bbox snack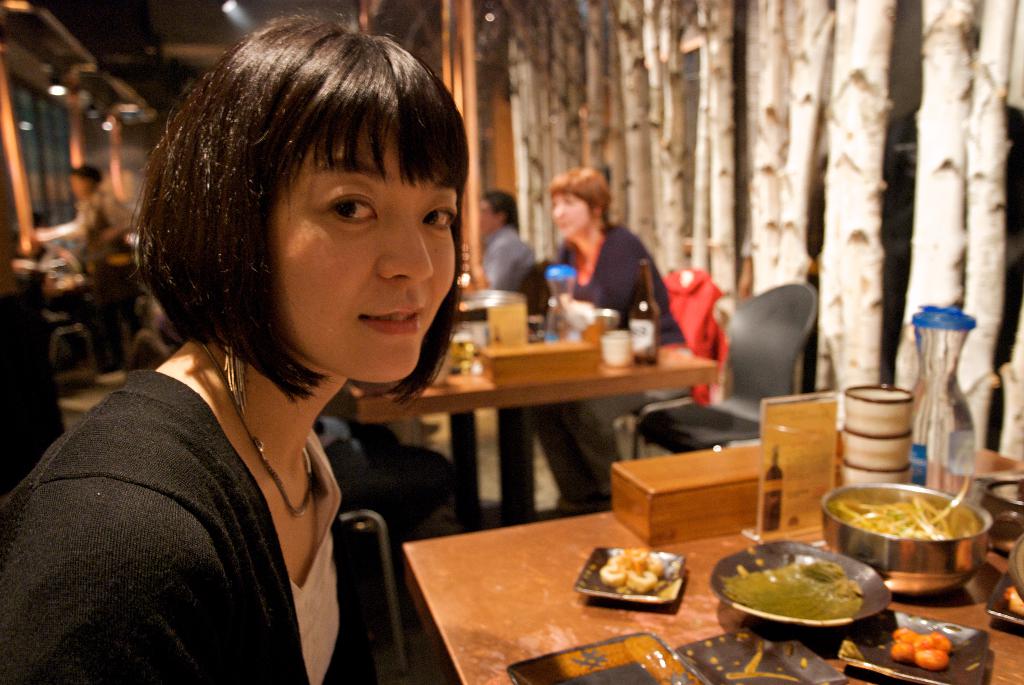
{"left": 599, "top": 542, "right": 666, "bottom": 599}
